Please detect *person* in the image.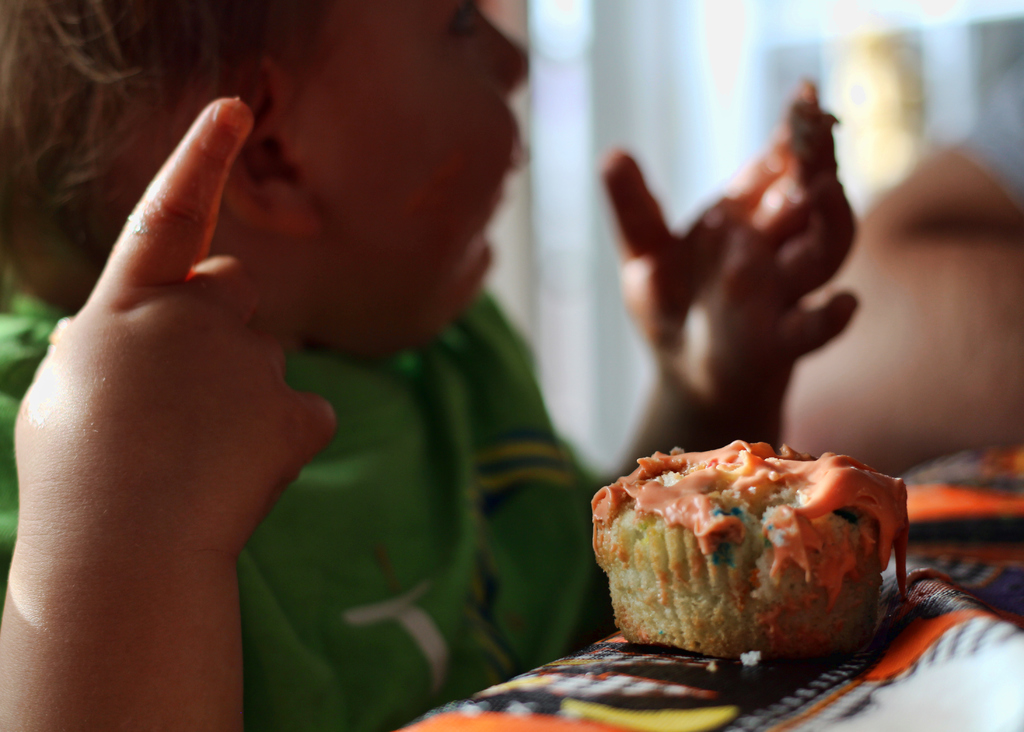
<box>0,0,853,731</box>.
